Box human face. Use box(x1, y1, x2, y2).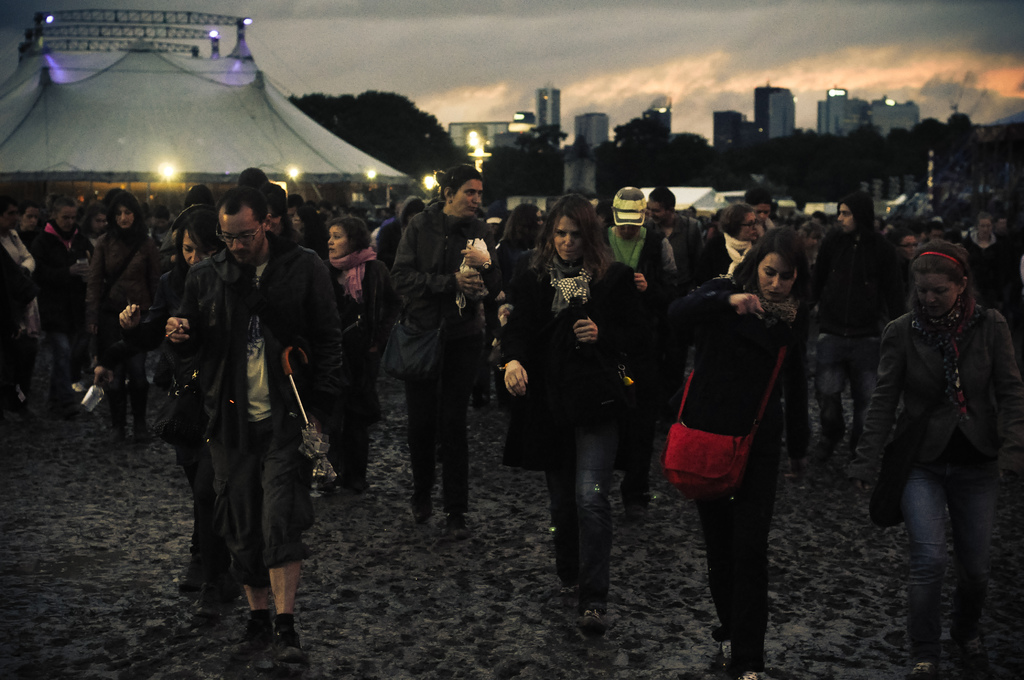
box(218, 205, 262, 263).
